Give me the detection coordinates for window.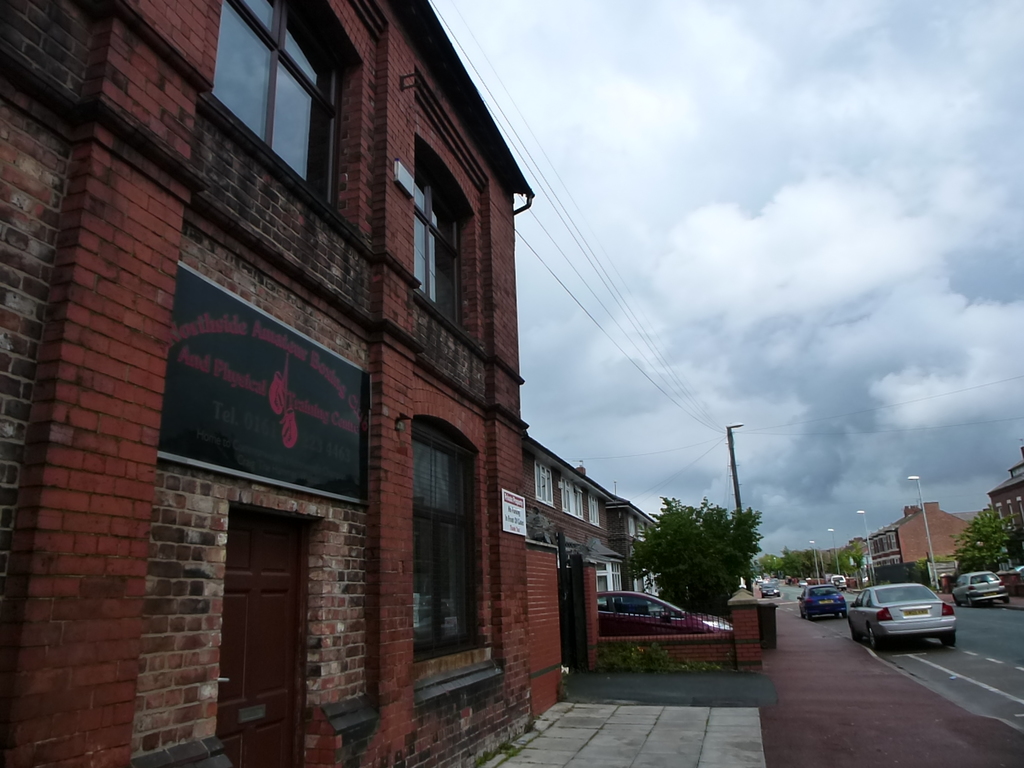
region(206, 0, 360, 230).
